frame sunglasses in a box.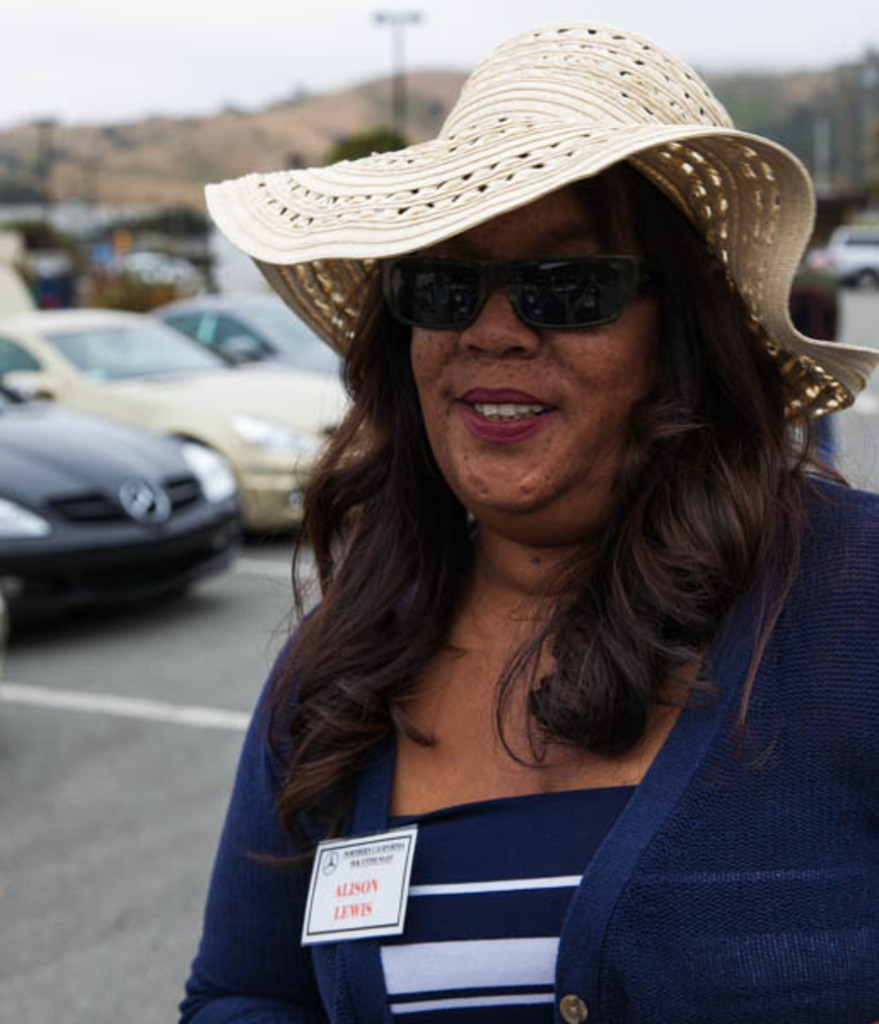
(left=377, top=256, right=647, bottom=331).
